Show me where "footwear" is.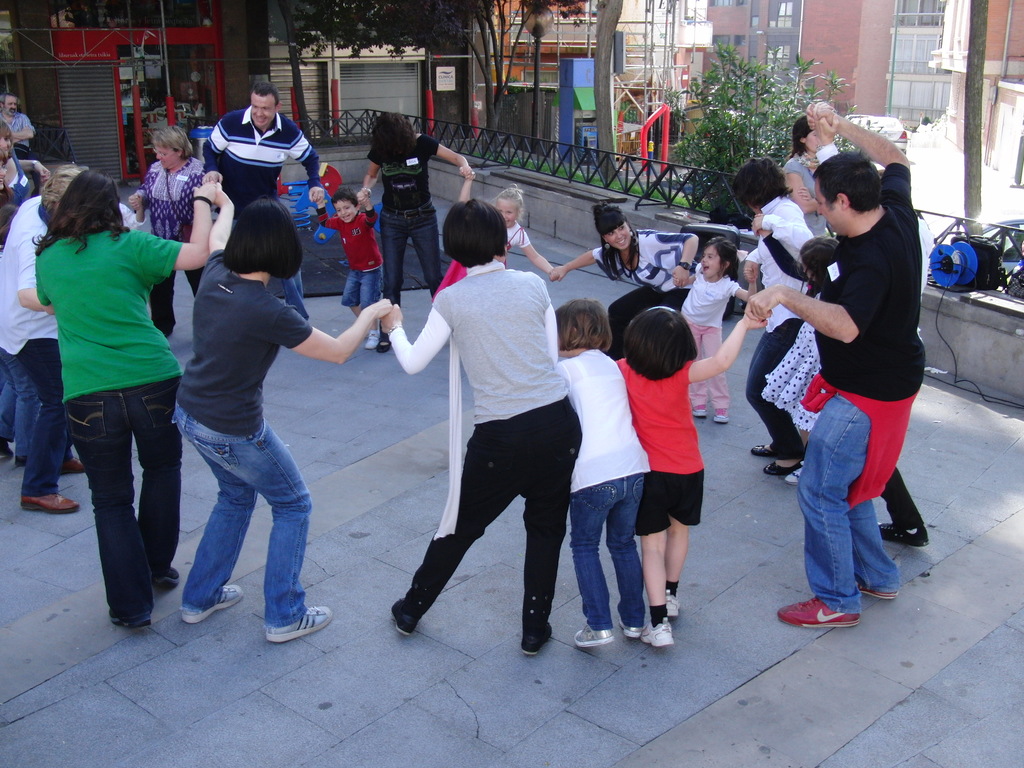
"footwear" is at crop(365, 329, 376, 351).
